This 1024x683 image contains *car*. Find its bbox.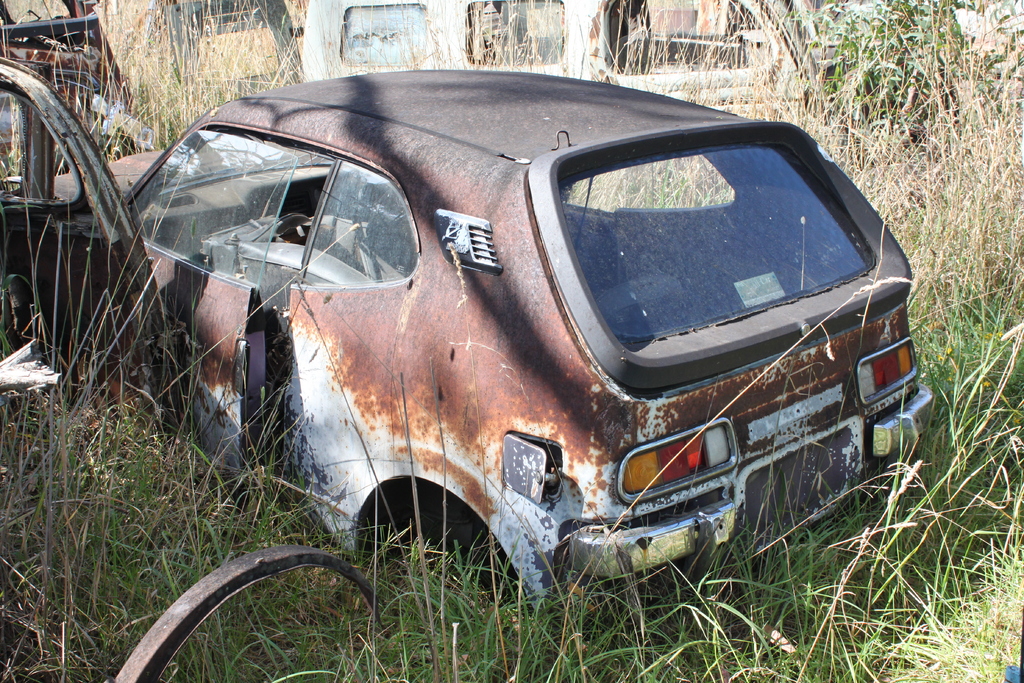
detection(0, 59, 175, 452).
